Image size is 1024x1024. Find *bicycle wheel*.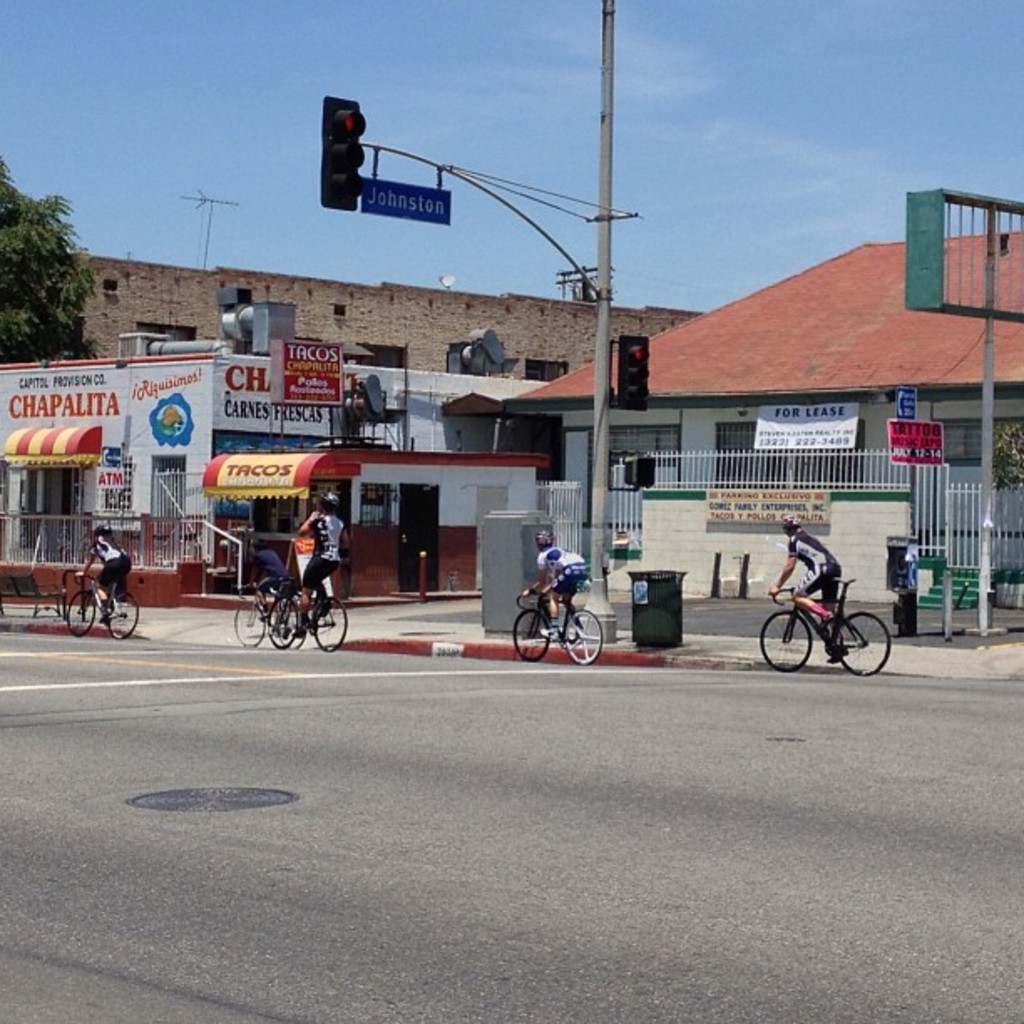
{"left": 760, "top": 612, "right": 815, "bottom": 673}.
